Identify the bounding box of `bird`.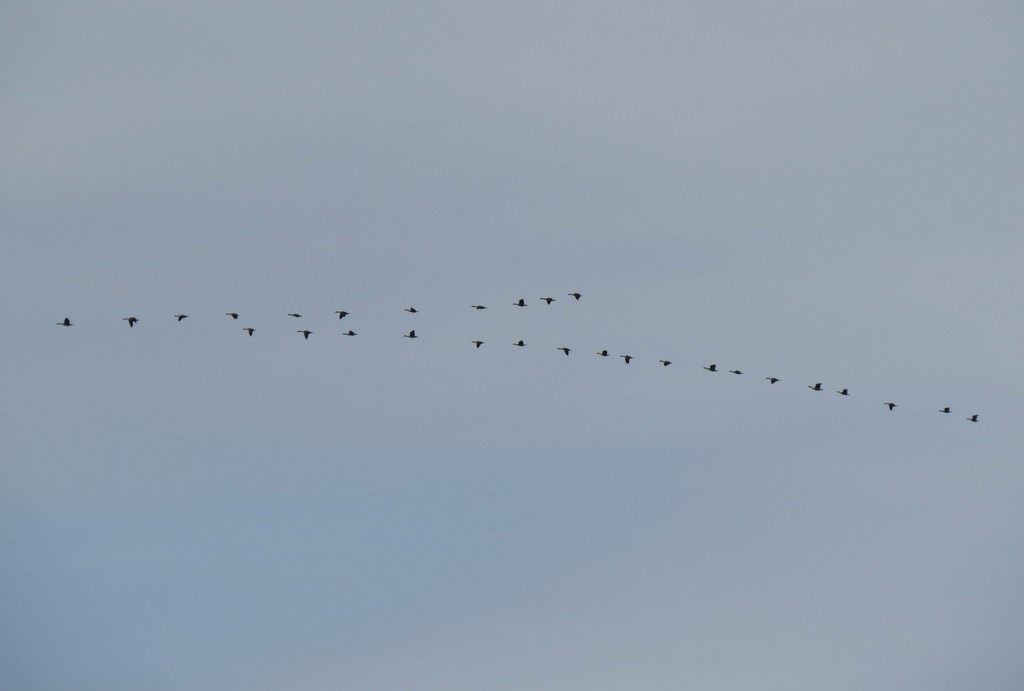
{"left": 177, "top": 313, "right": 194, "bottom": 321}.
